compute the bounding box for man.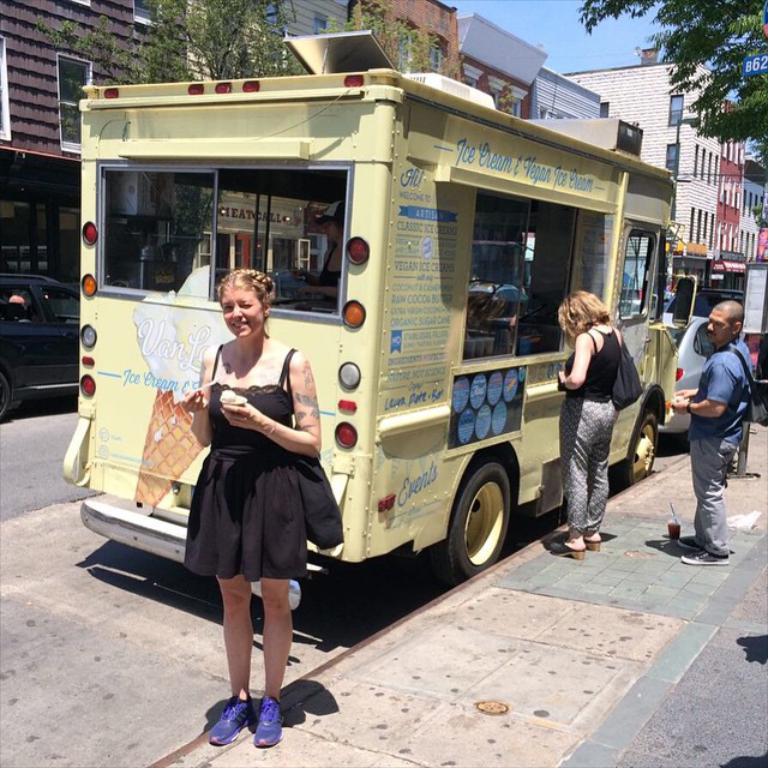
{"x1": 676, "y1": 282, "x2": 763, "y2": 554}.
